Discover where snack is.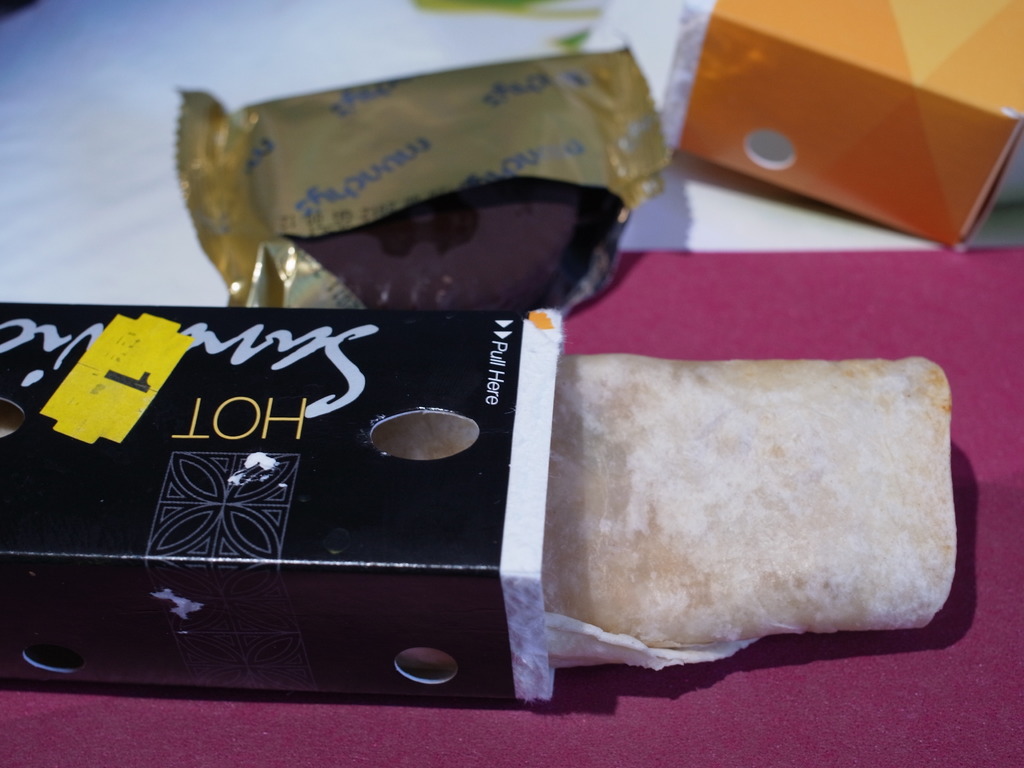
Discovered at [x1=535, y1=358, x2=959, y2=645].
